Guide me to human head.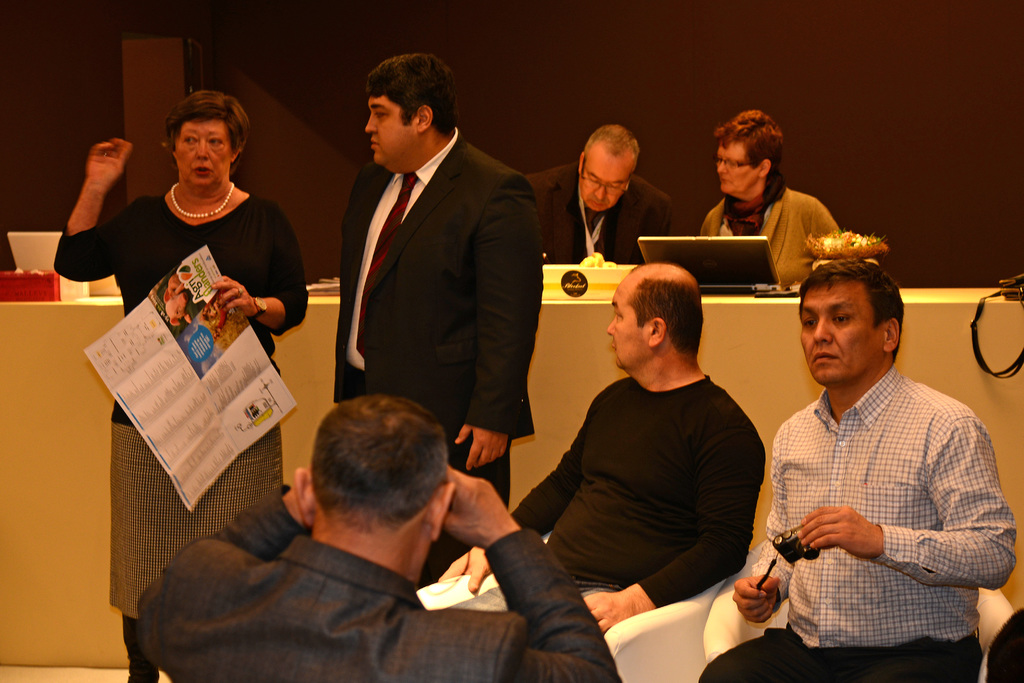
Guidance: BBox(362, 54, 459, 169).
